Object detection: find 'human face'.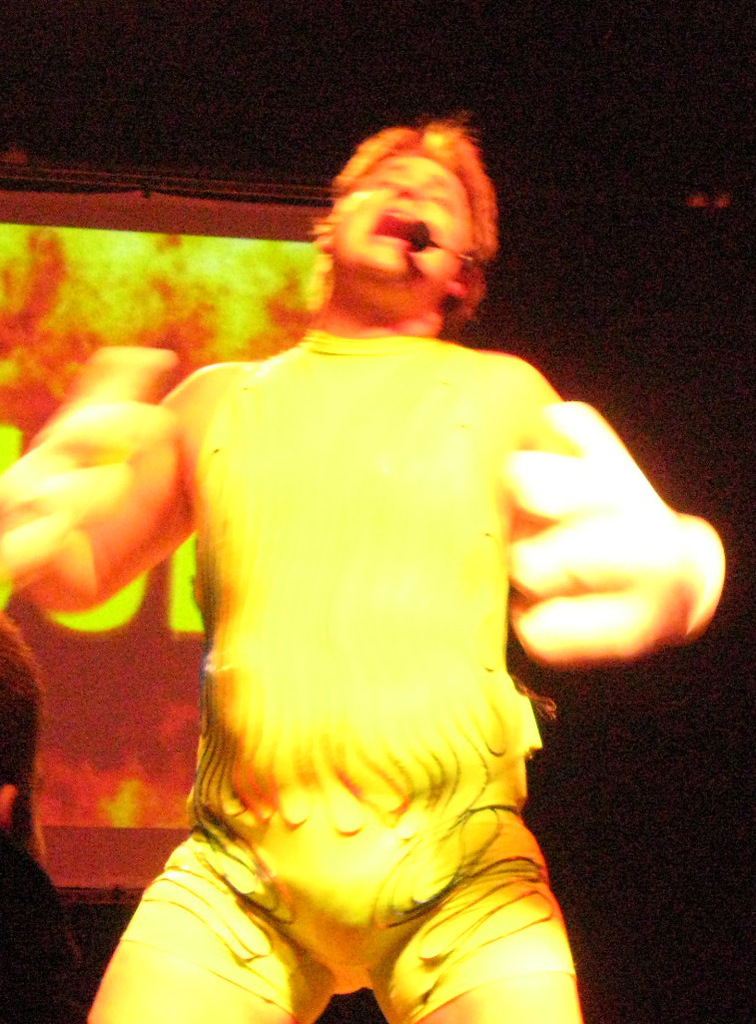
[left=324, top=147, right=480, bottom=292].
